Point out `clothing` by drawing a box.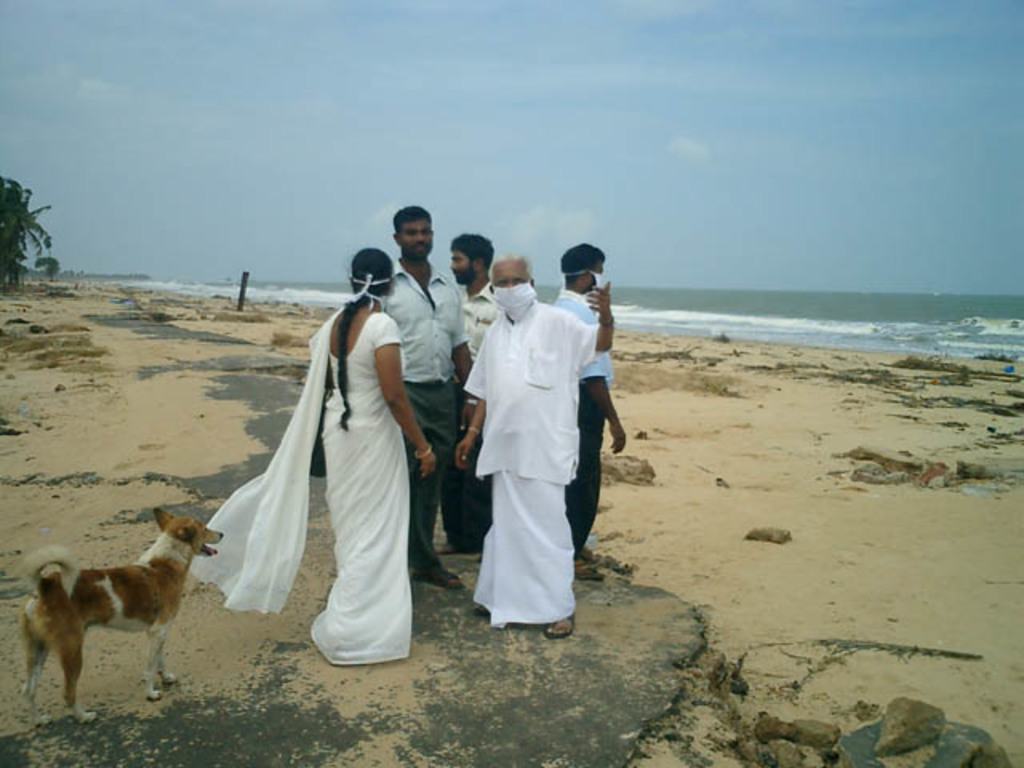
<region>382, 256, 467, 570</region>.
